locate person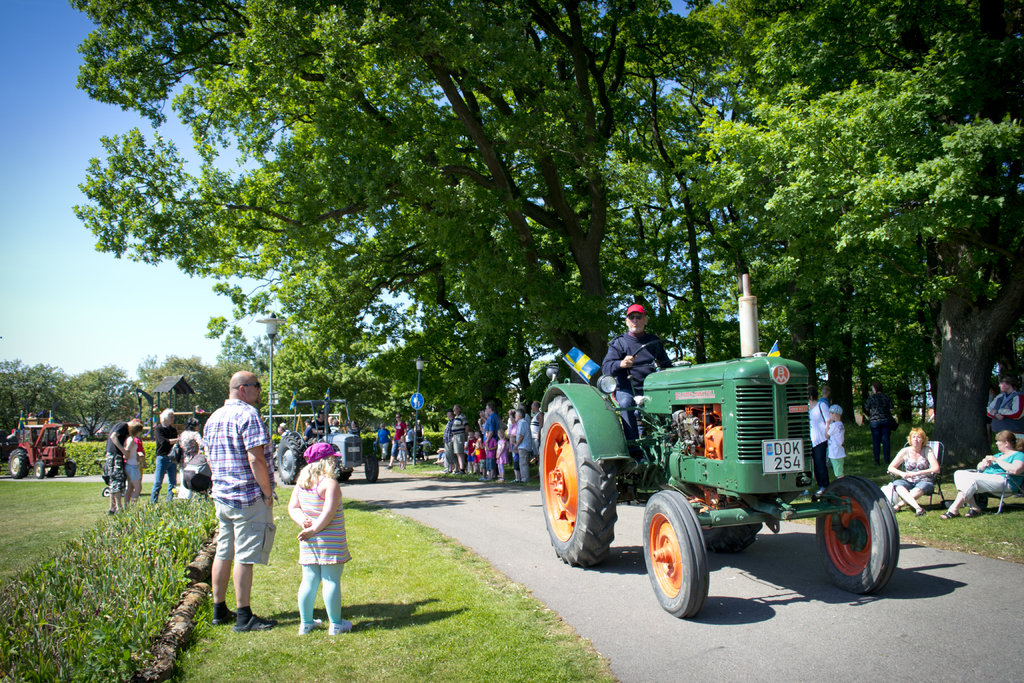
<bbox>931, 427, 1023, 521</bbox>
